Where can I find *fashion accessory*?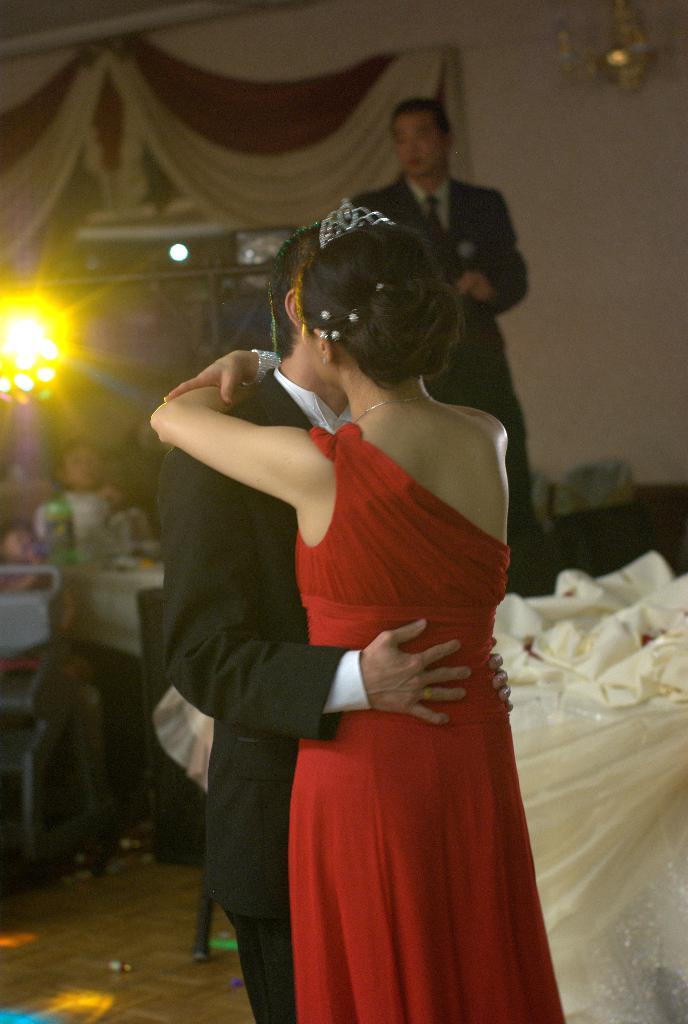
You can find it at [348,385,429,421].
